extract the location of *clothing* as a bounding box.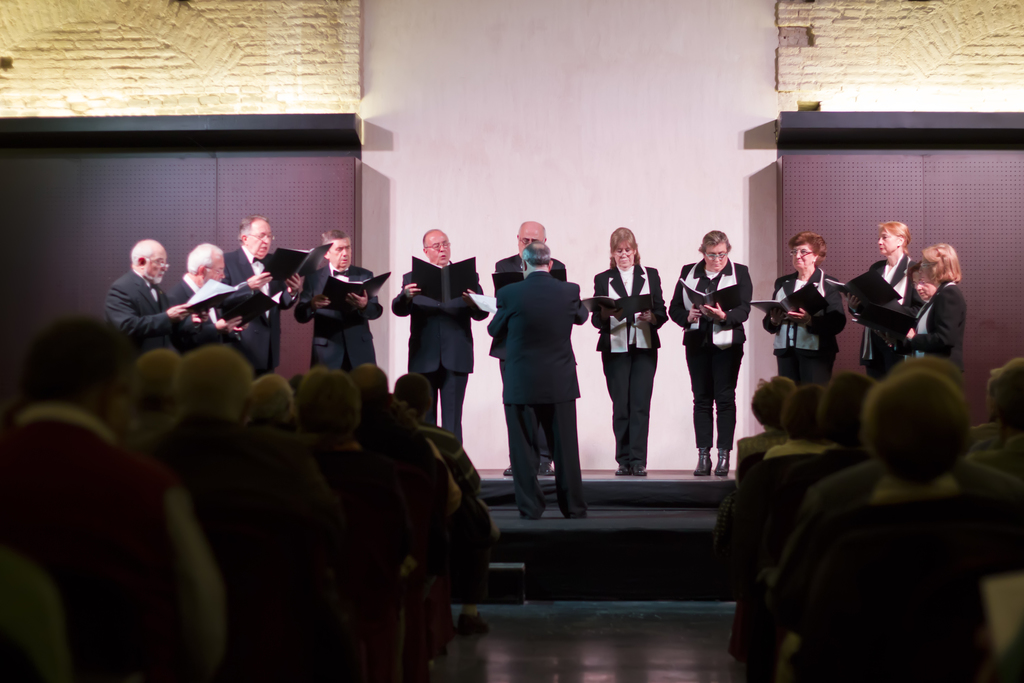
218:240:285:379.
